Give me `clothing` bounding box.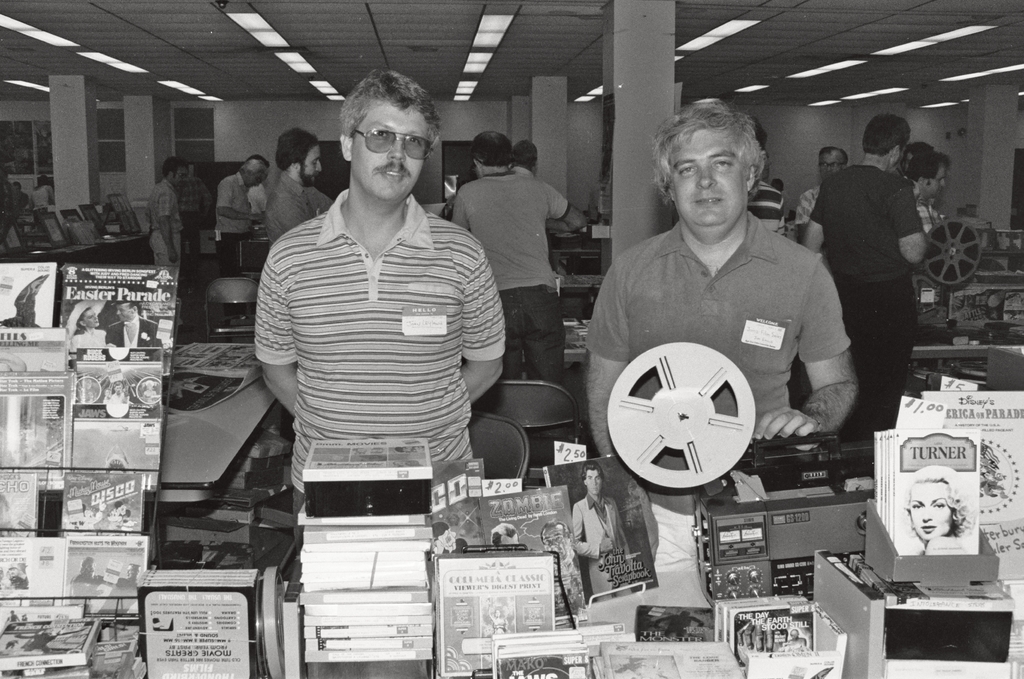
178:177:211:252.
